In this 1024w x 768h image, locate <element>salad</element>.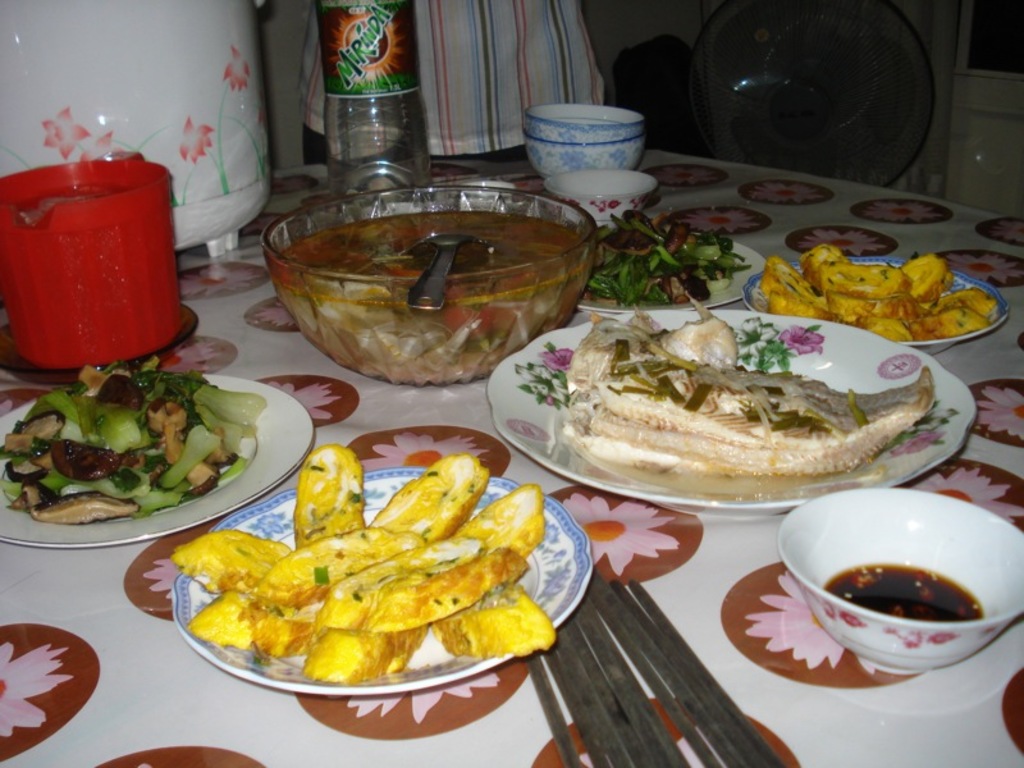
Bounding box: x1=581, y1=207, x2=751, y2=306.
